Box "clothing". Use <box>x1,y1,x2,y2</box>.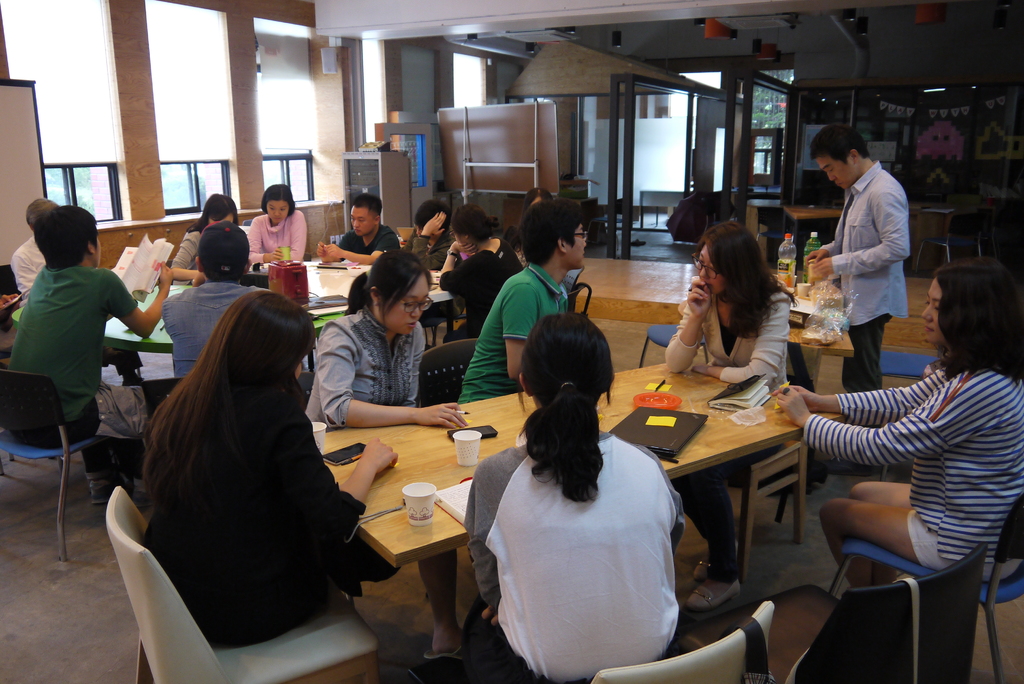
<box>335,216,392,261</box>.
